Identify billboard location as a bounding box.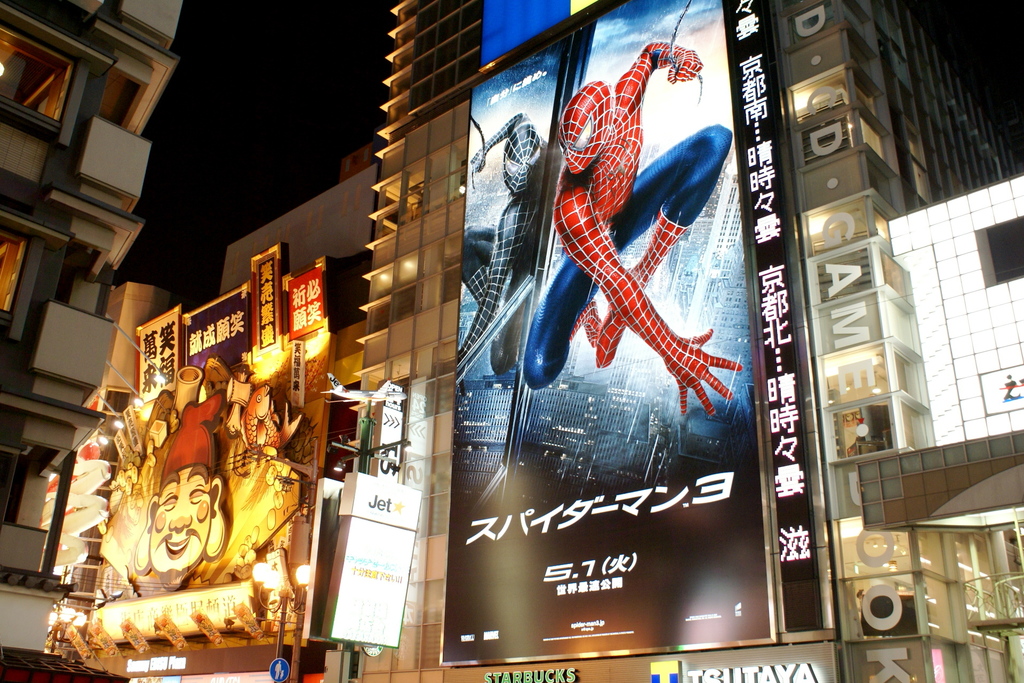
(left=317, top=514, right=428, bottom=637).
